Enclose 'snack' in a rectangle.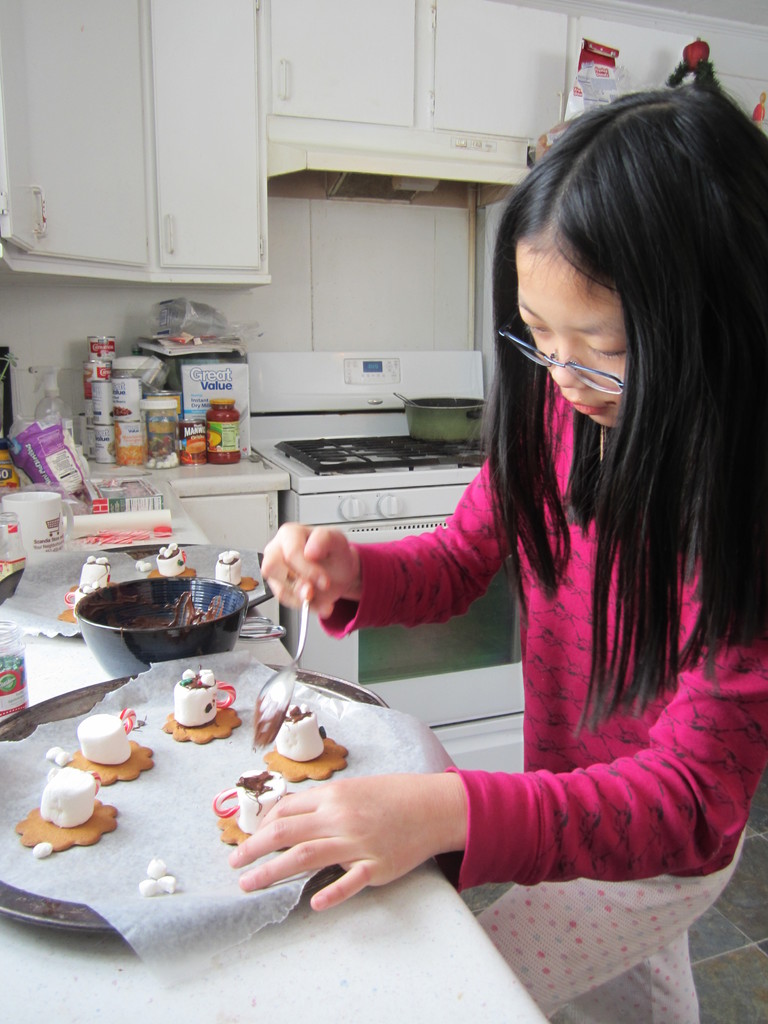
266 707 350 781.
